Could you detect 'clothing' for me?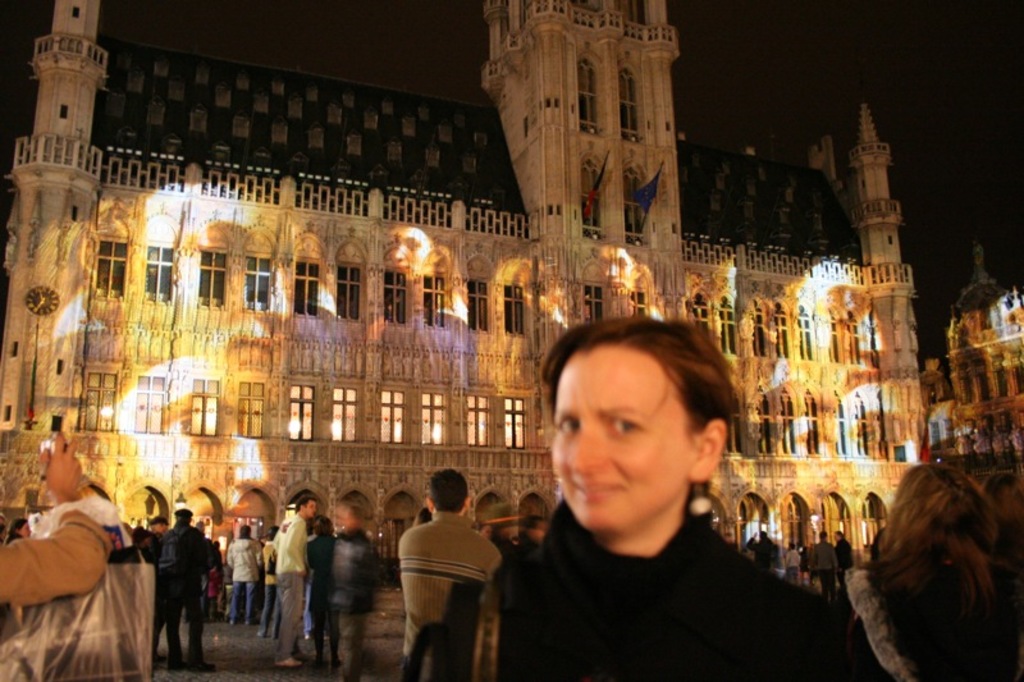
Detection result: [x1=781, y1=557, x2=797, y2=577].
